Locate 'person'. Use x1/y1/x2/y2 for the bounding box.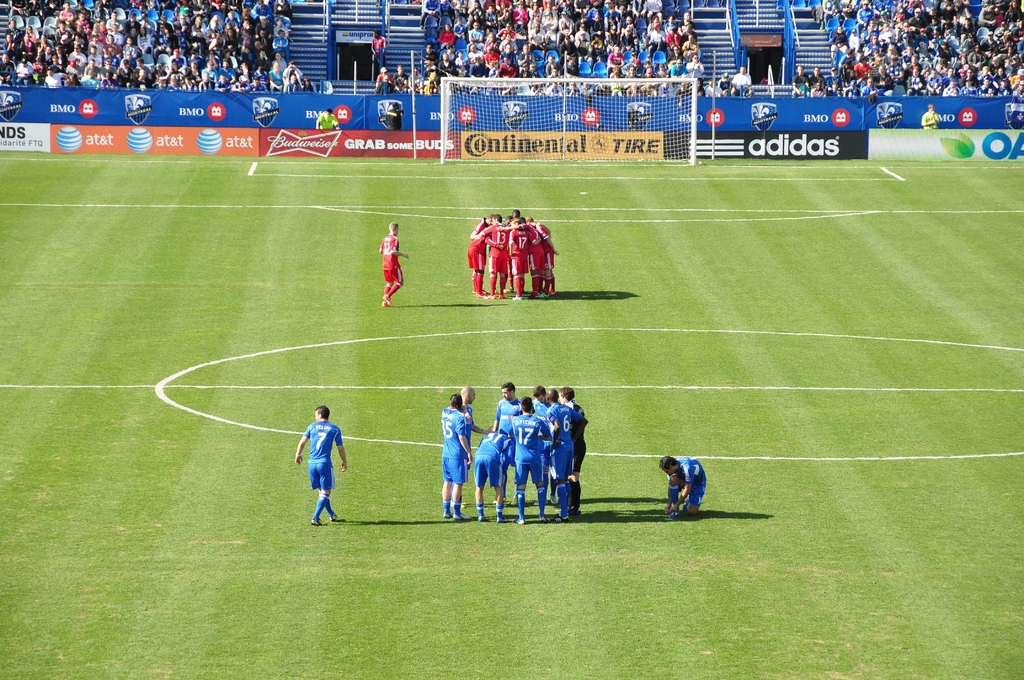
524/214/548/301.
